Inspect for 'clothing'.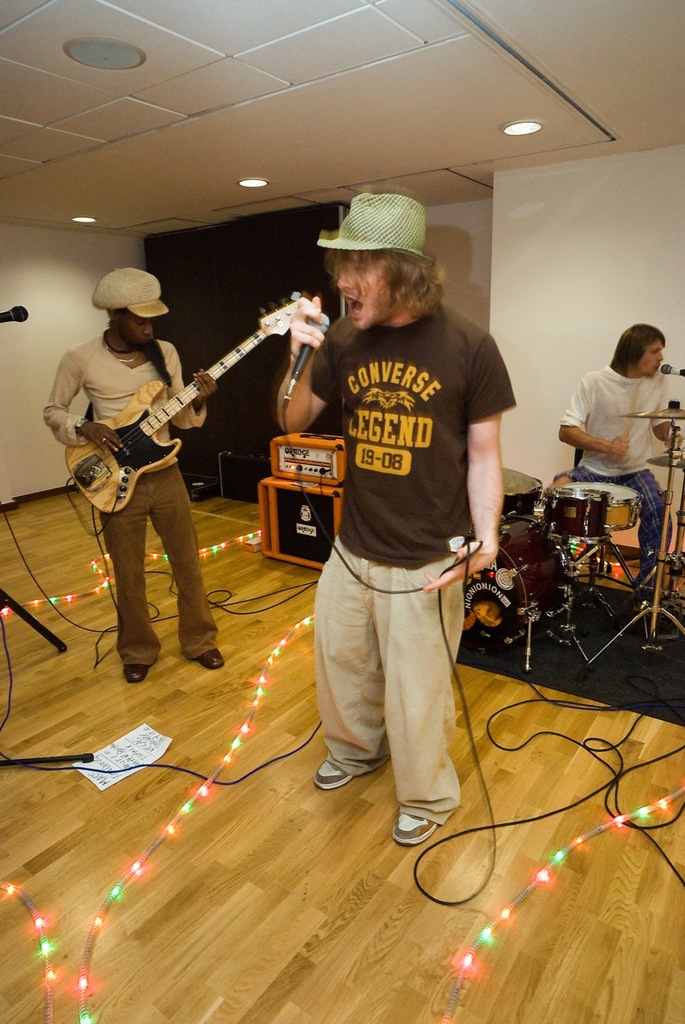
Inspection: <box>560,368,677,587</box>.
